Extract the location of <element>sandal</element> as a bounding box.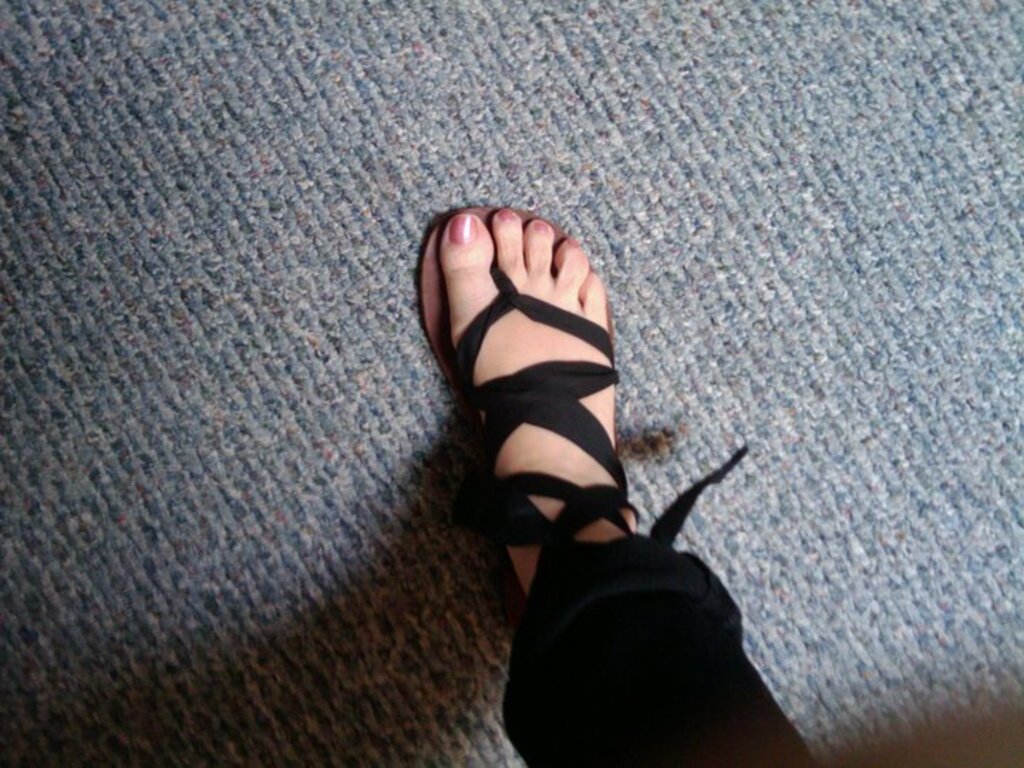
[x1=455, y1=205, x2=745, y2=617].
